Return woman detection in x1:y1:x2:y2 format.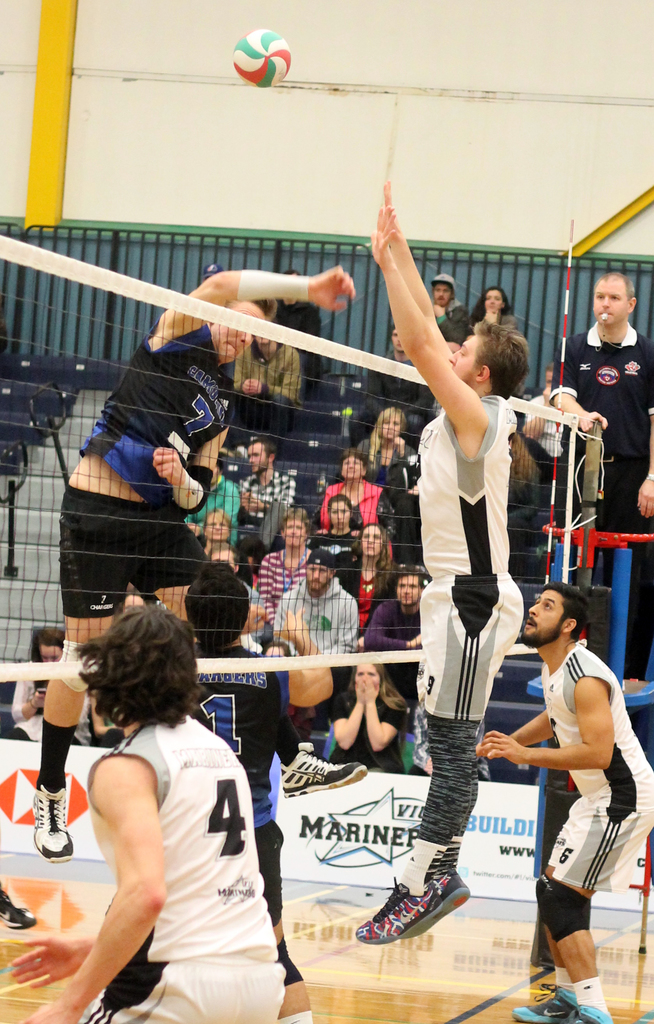
1:625:88:741.
